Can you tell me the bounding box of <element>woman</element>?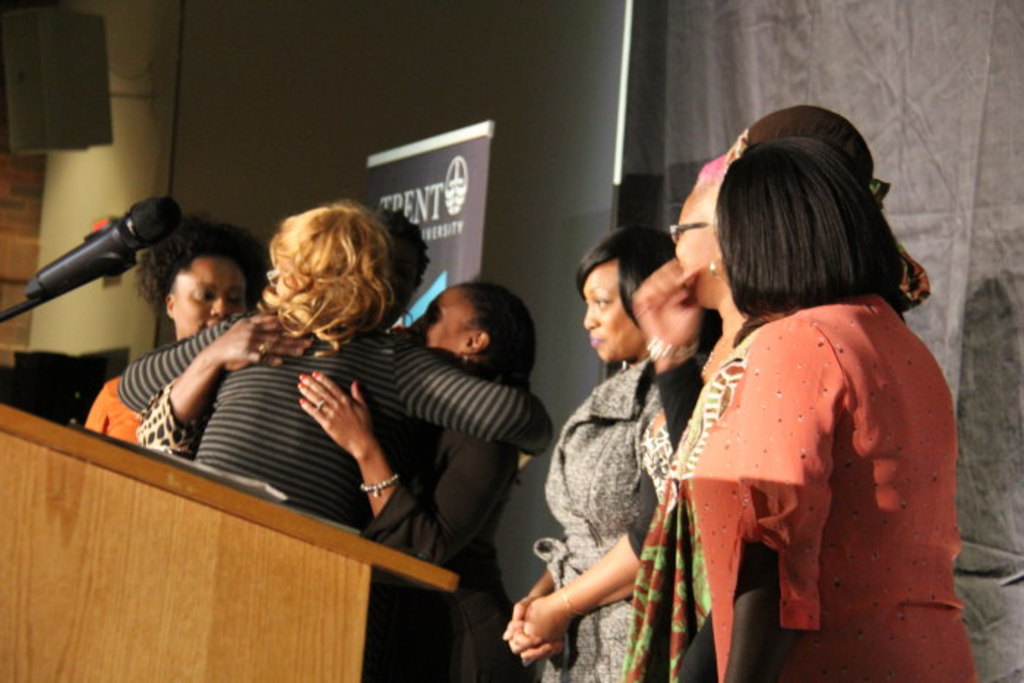
616 186 667 668.
